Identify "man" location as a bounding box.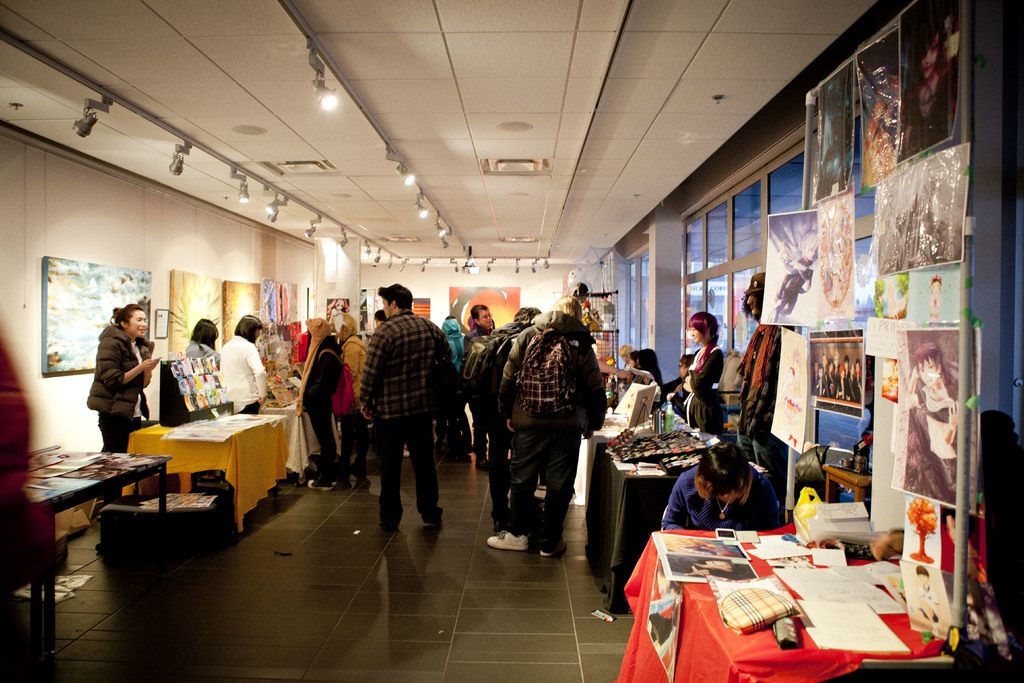
461,293,504,478.
